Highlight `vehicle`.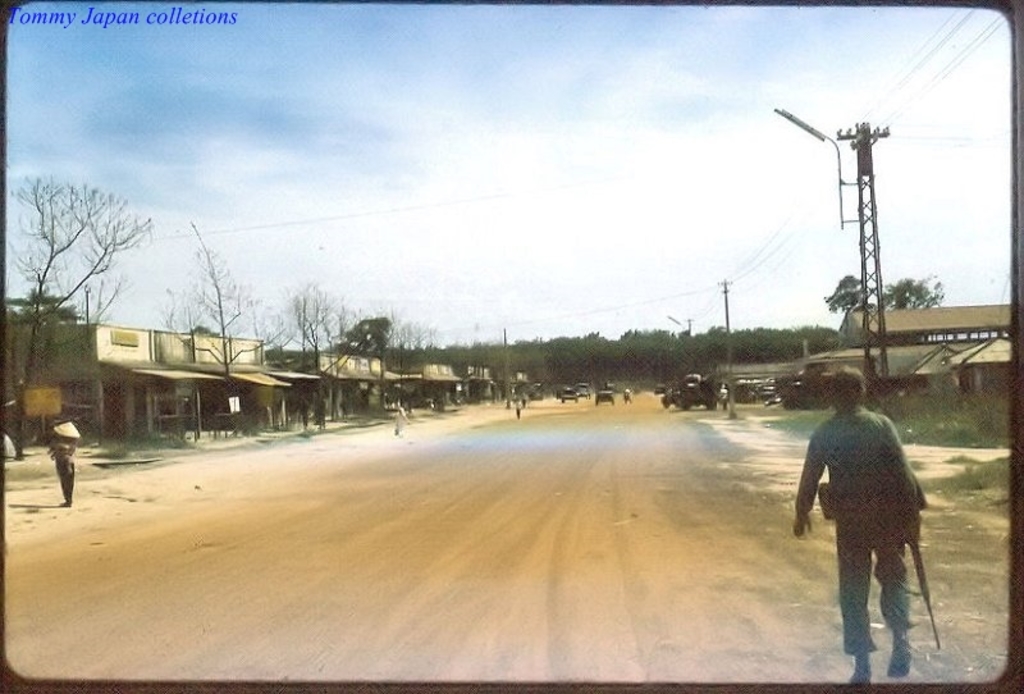
Highlighted region: locate(593, 385, 616, 408).
